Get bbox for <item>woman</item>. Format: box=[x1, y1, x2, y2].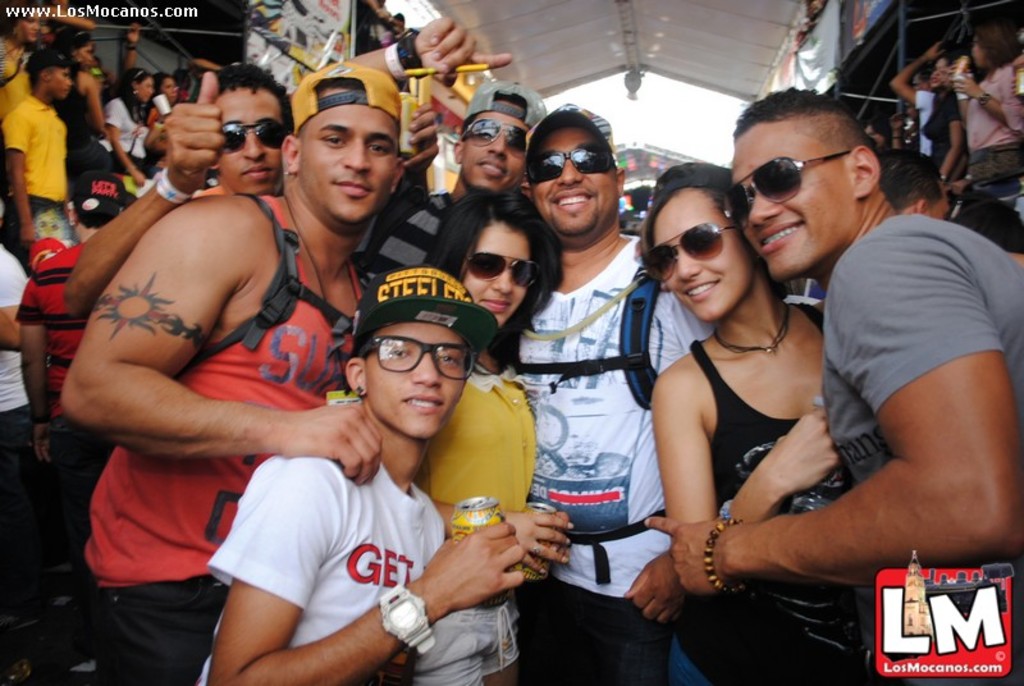
box=[945, 24, 1023, 209].
